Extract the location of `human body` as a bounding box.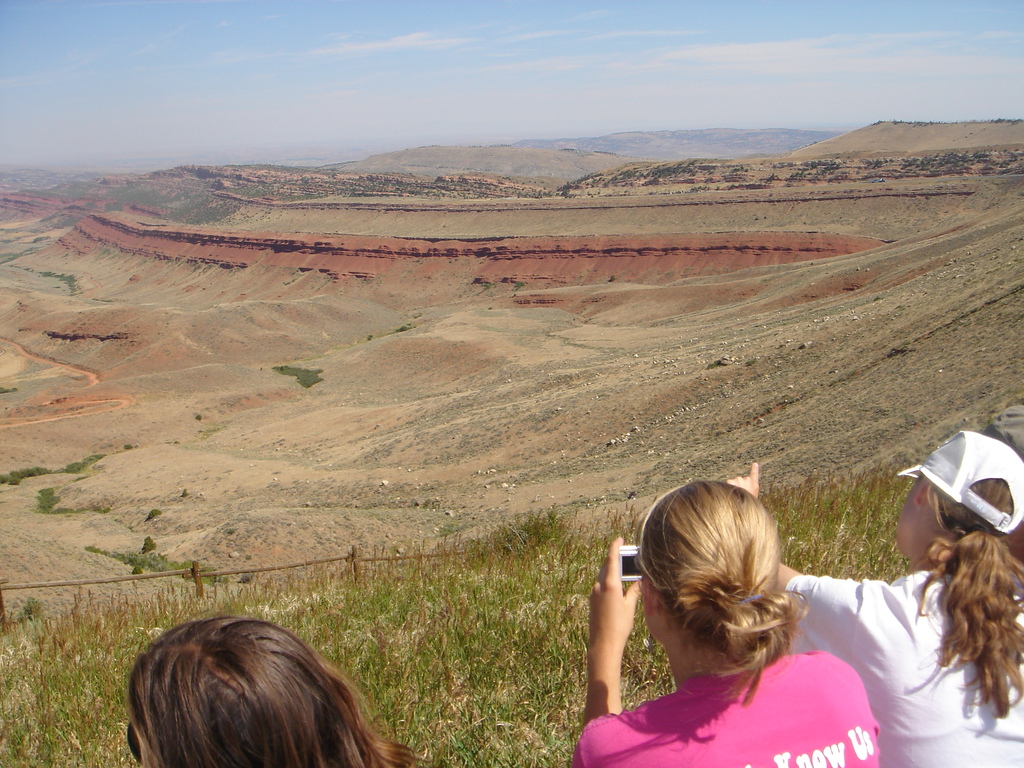
left=570, top=463, right=872, bottom=754.
